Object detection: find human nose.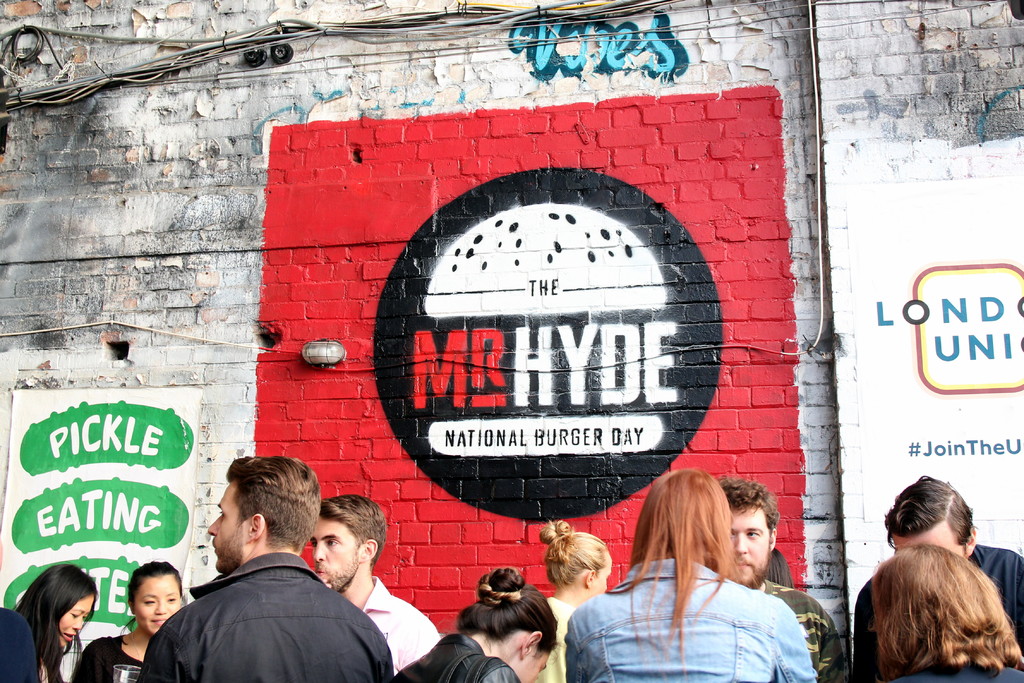
x1=731, y1=533, x2=751, y2=556.
